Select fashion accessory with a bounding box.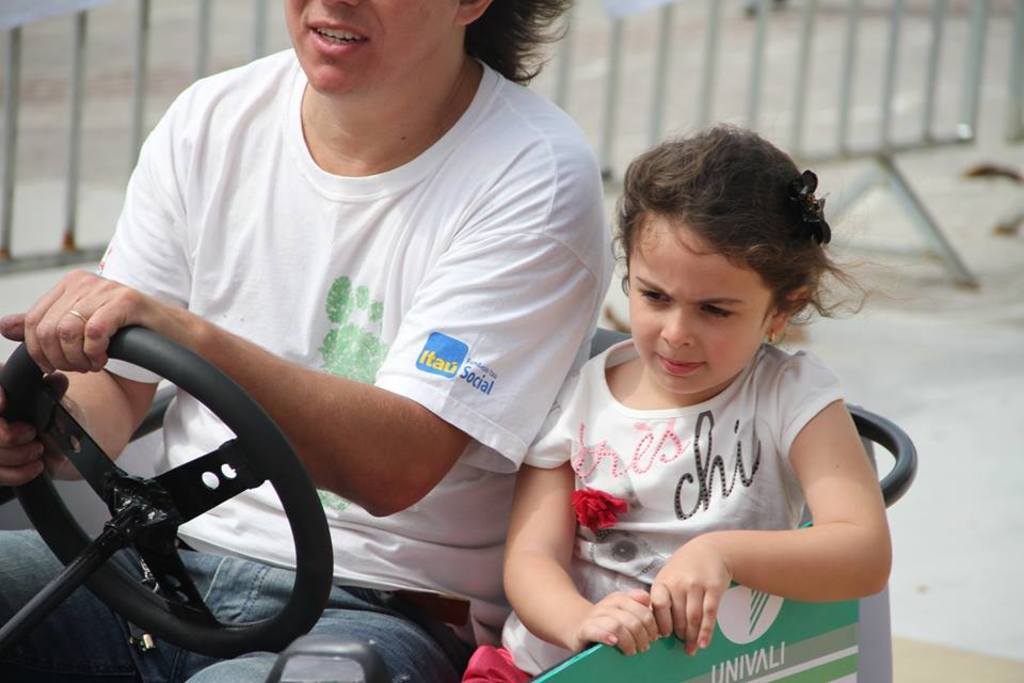
x1=65, y1=307, x2=90, y2=323.
